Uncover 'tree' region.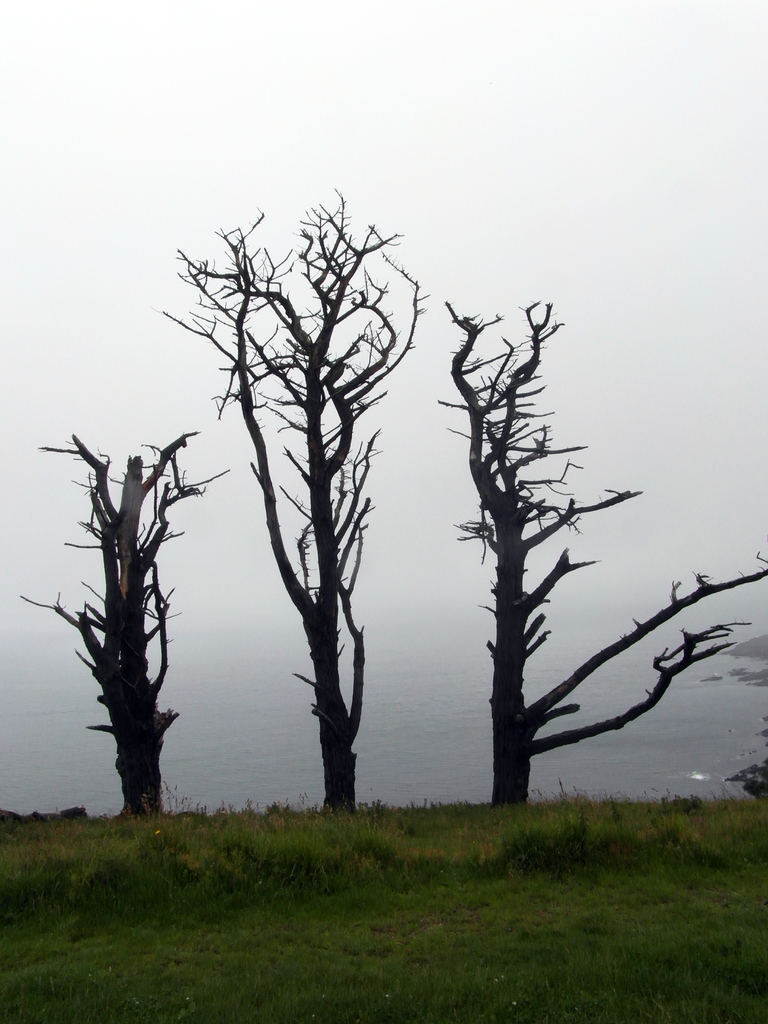
Uncovered: 0, 433, 224, 798.
